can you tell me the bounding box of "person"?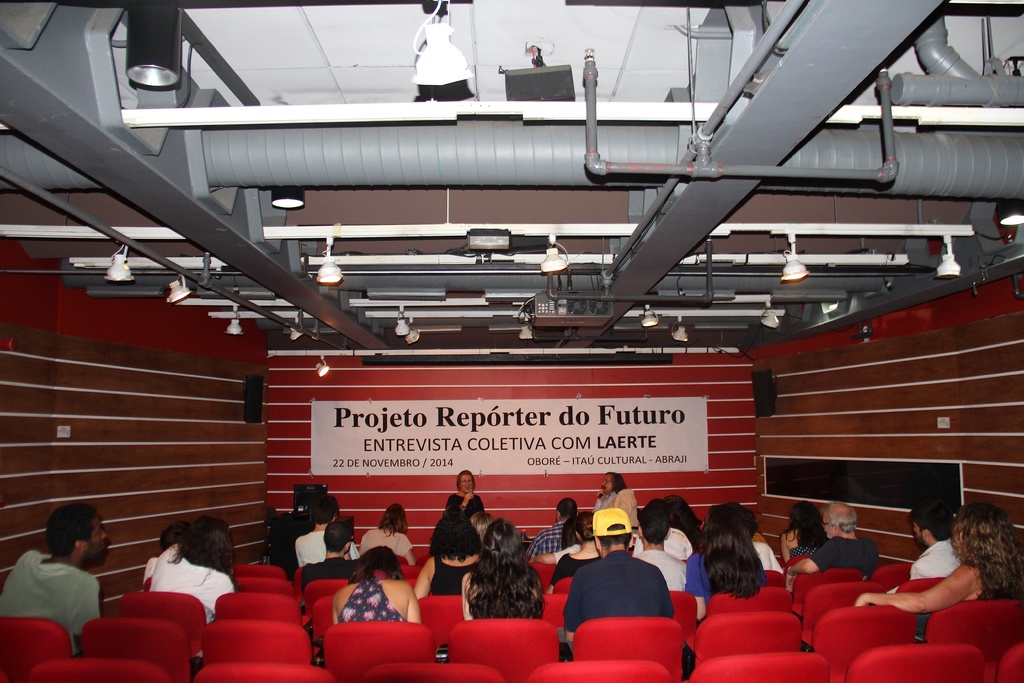
(691,504,767,623).
